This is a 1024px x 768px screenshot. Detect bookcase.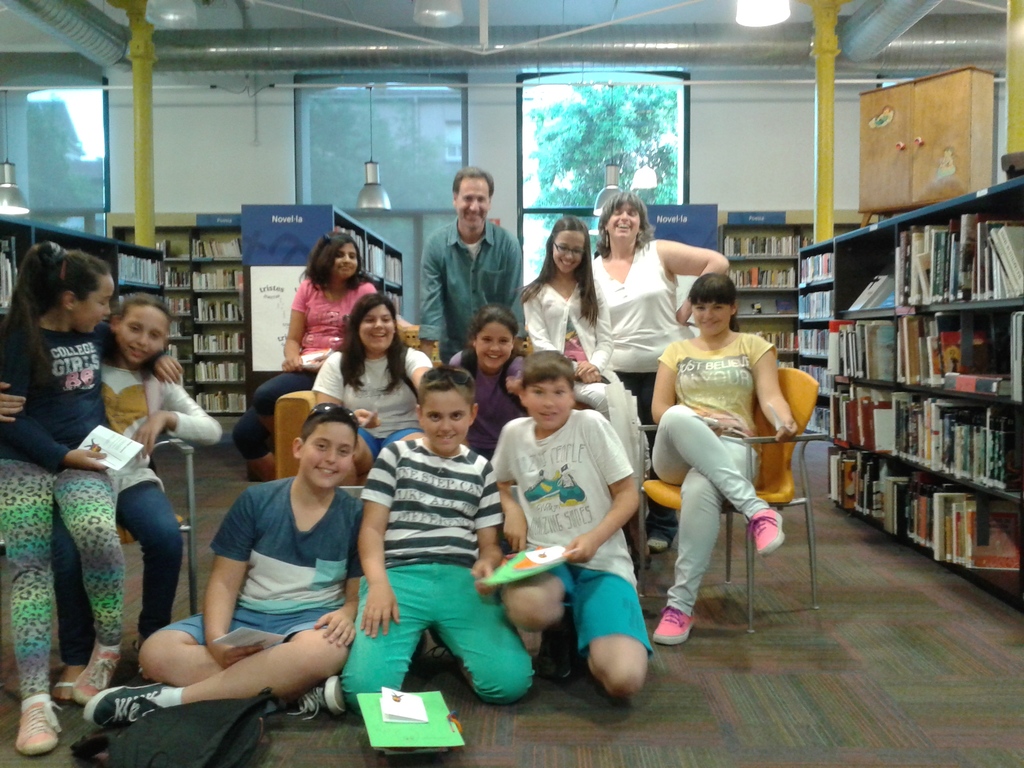
bbox(789, 243, 834, 401).
